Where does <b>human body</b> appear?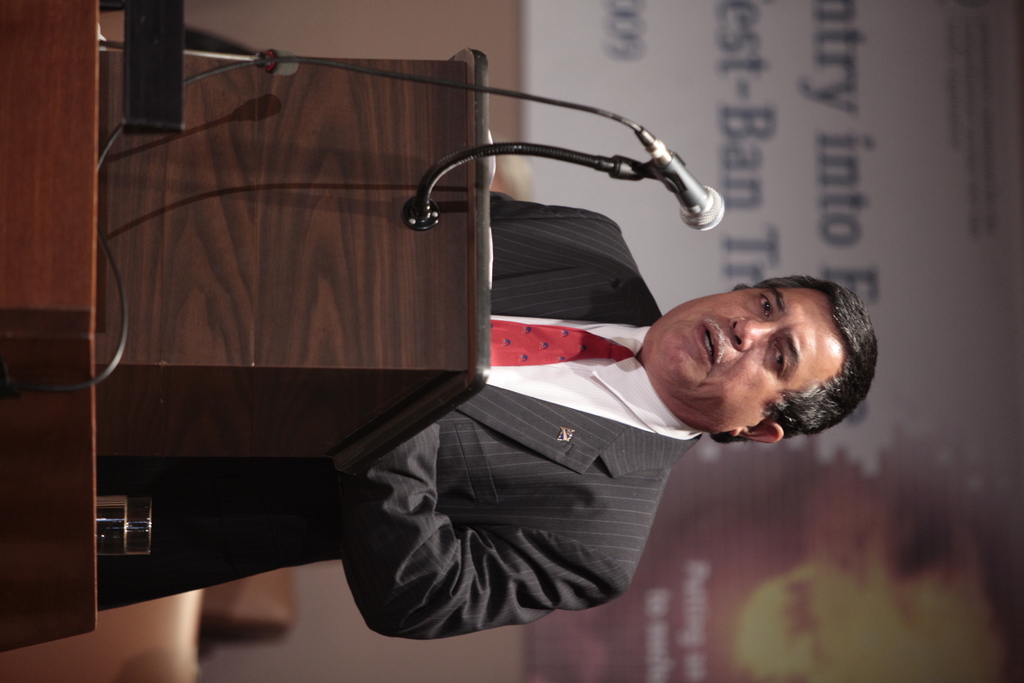
Appears at x1=90, y1=186, x2=879, y2=639.
